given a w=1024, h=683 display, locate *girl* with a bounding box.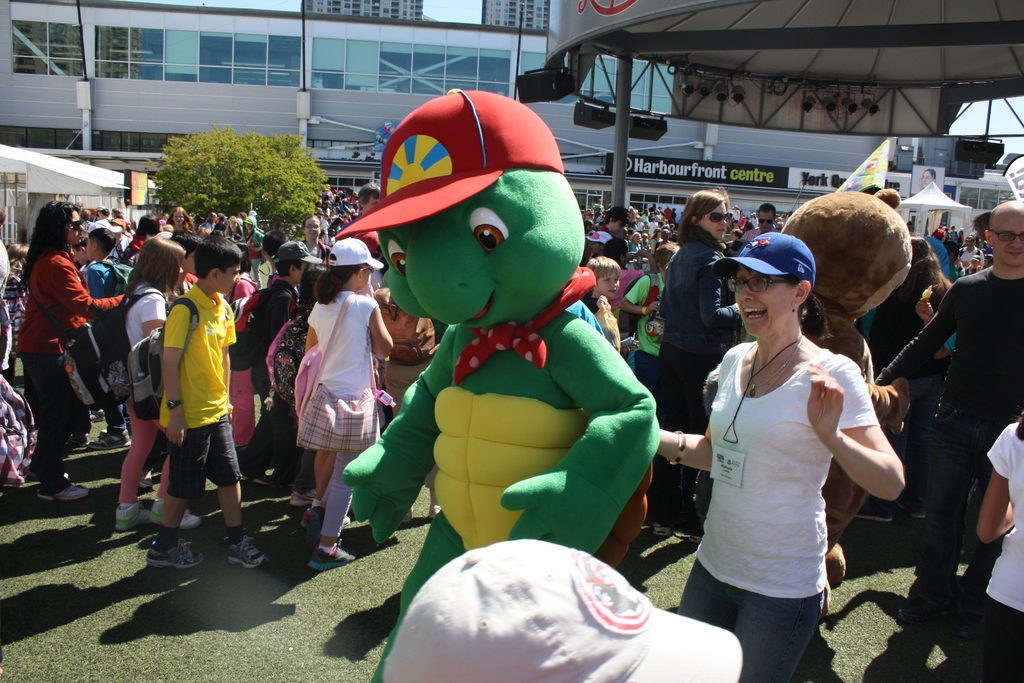
Located: bbox=(107, 218, 129, 251).
